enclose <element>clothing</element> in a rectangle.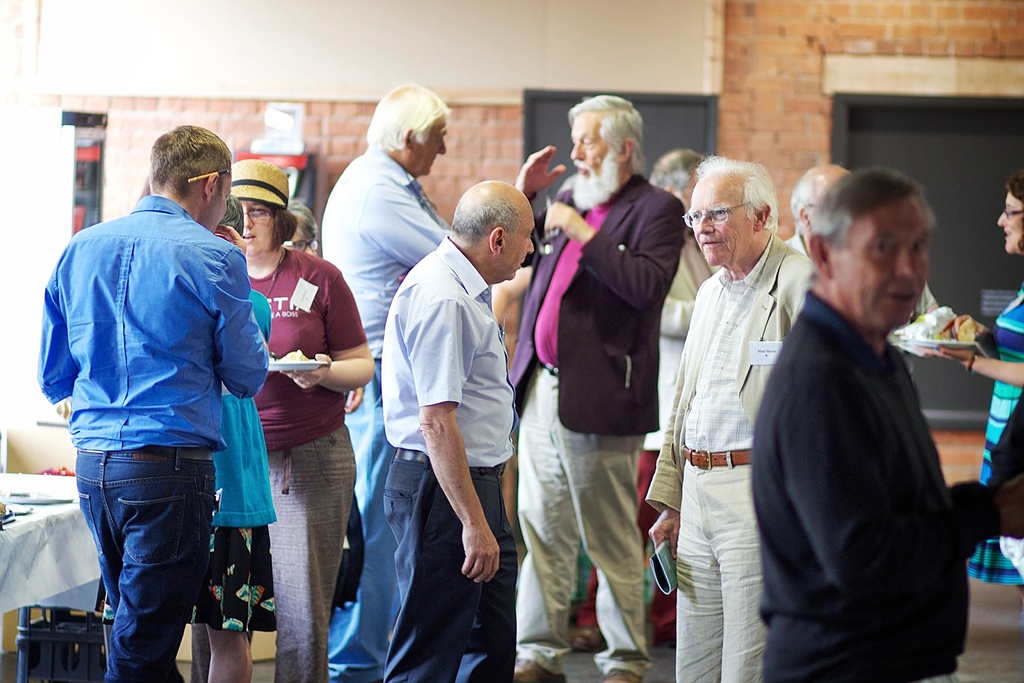
376:265:516:682.
